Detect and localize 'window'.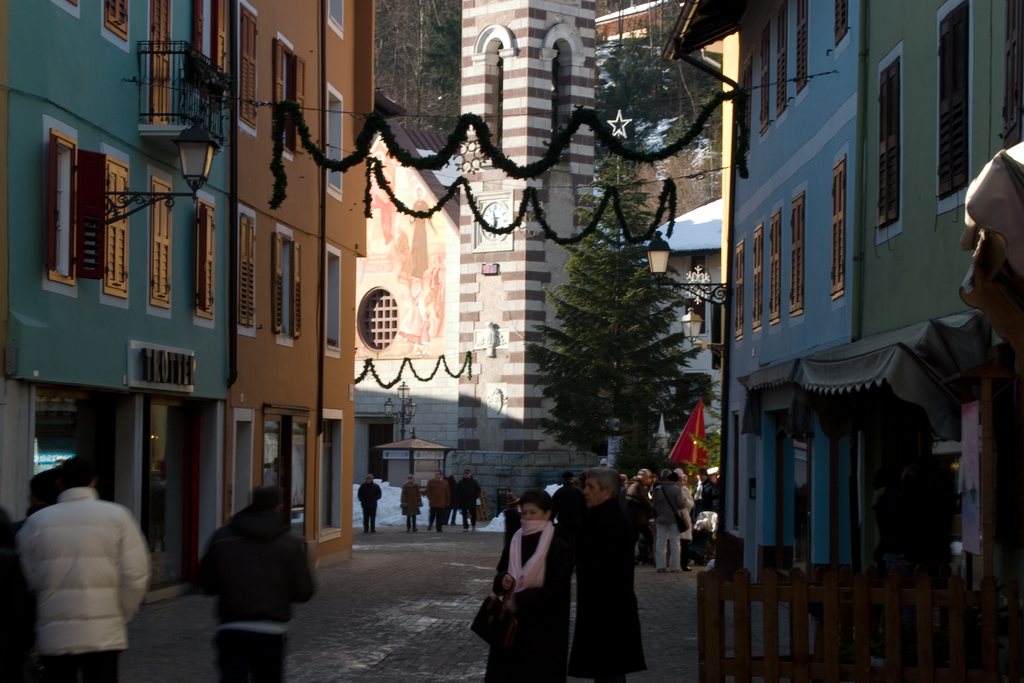
Localized at 275,38,301,154.
